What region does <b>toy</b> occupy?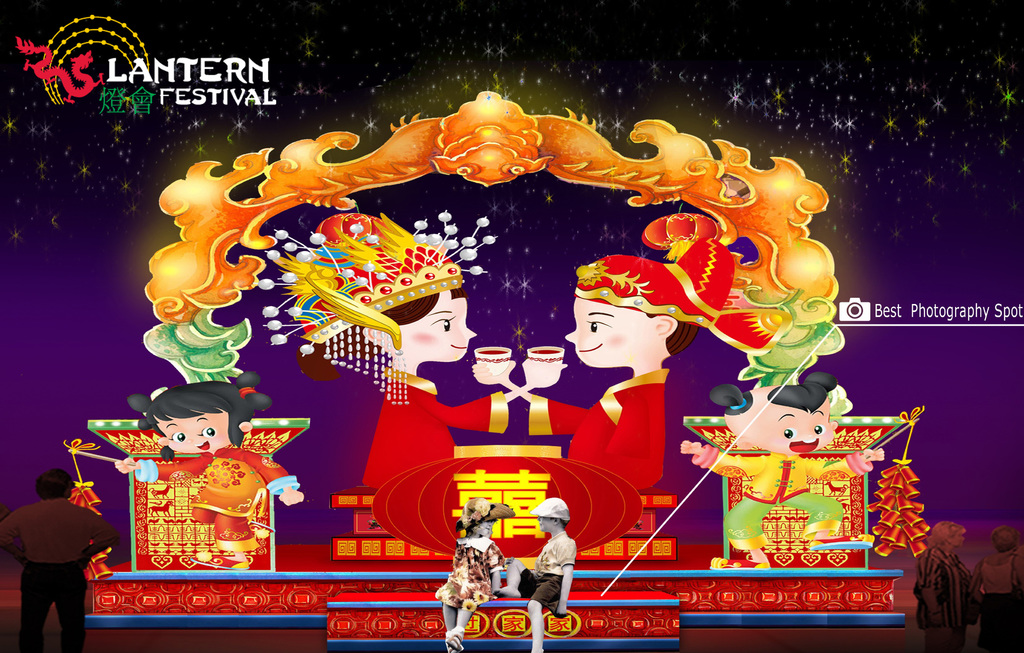
box=[434, 499, 511, 652].
